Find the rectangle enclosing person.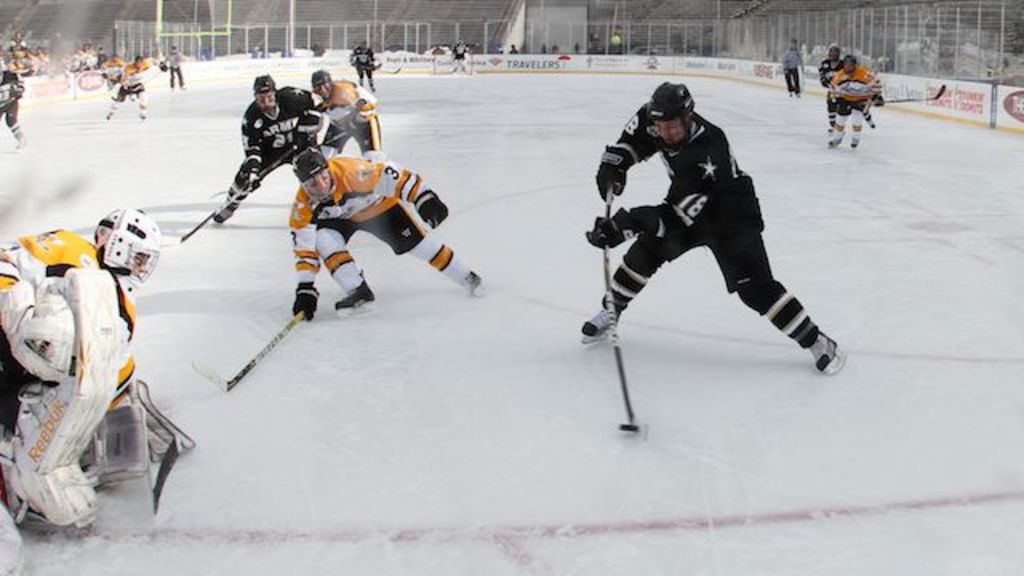
box(350, 37, 379, 94).
